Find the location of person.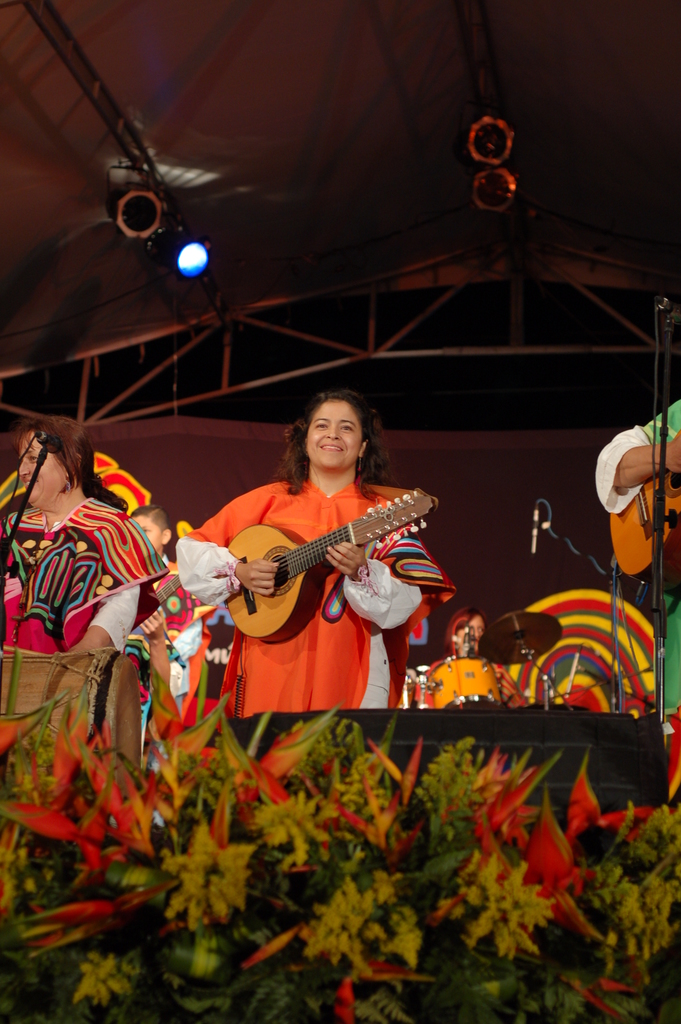
Location: bbox=[111, 500, 218, 744].
